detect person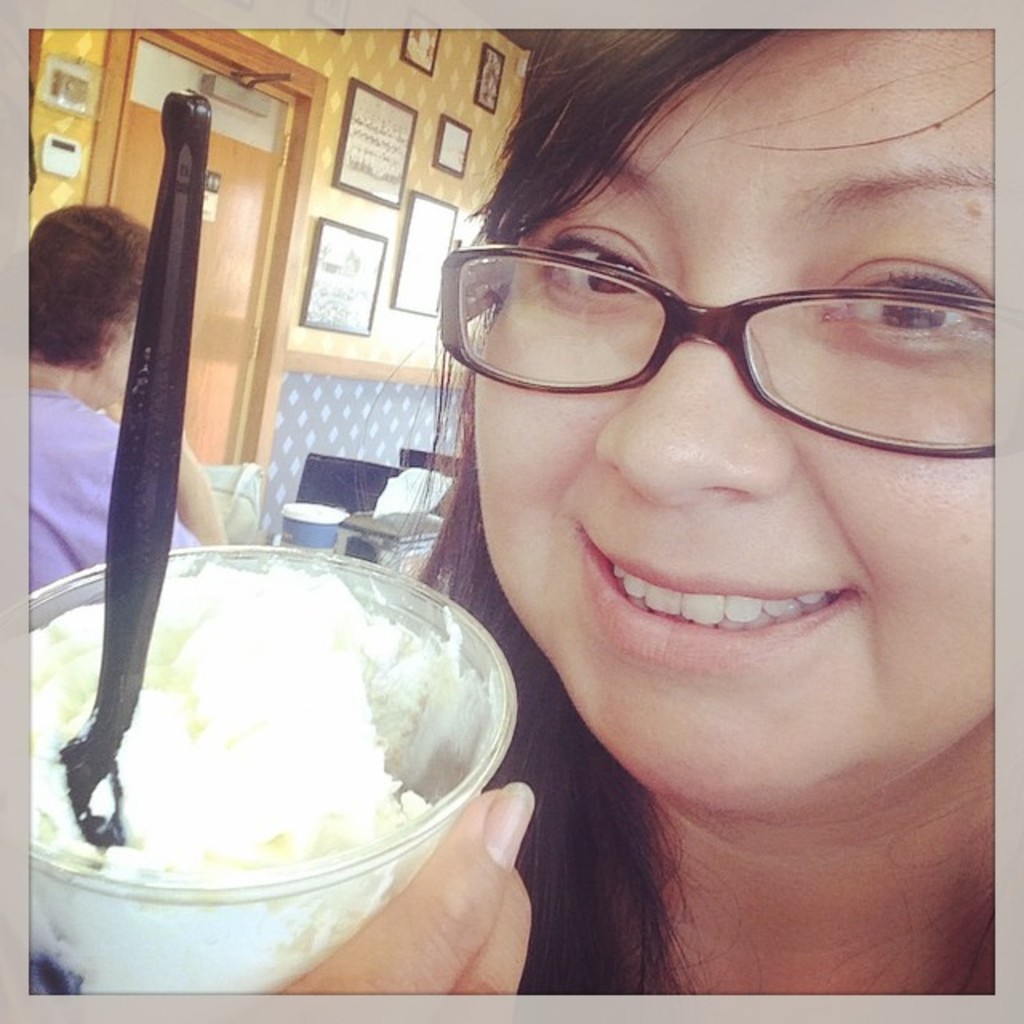
box(323, 0, 1023, 1023)
